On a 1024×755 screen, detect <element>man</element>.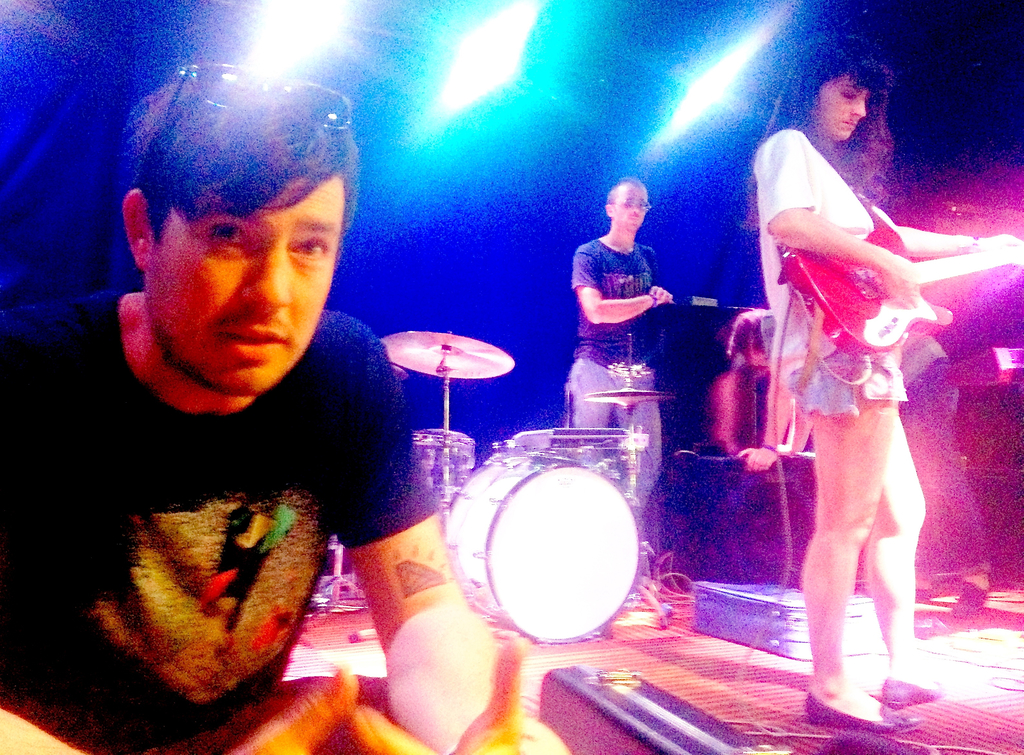
{"x1": 0, "y1": 65, "x2": 569, "y2": 754}.
